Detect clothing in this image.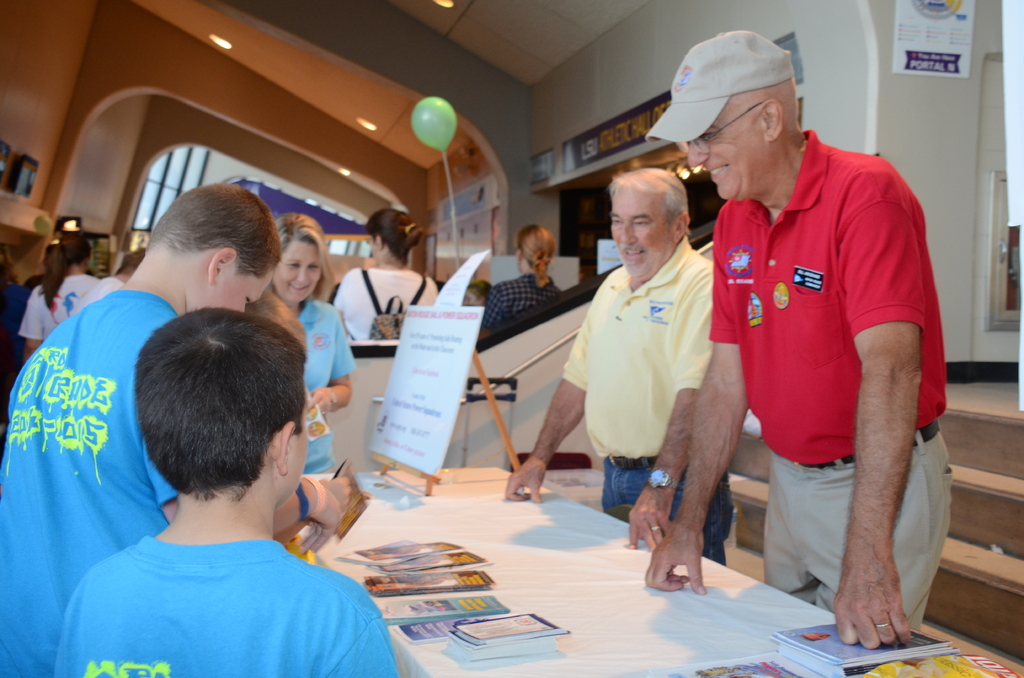
Detection: bbox=[474, 268, 565, 346].
